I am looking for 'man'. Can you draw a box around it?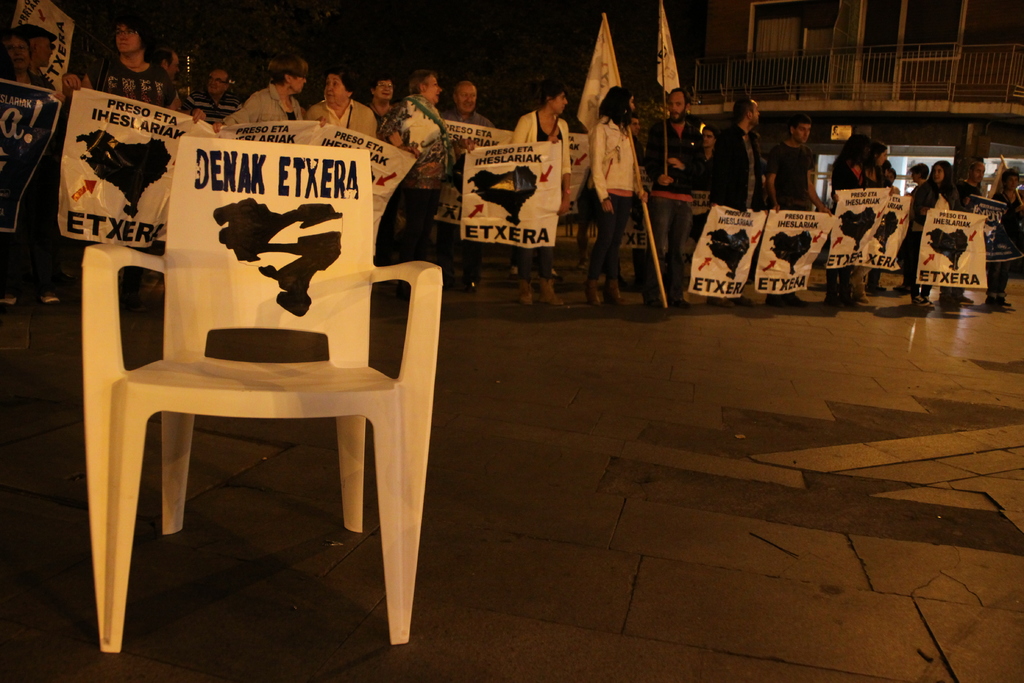
Sure, the bounding box is l=443, t=83, r=495, b=309.
